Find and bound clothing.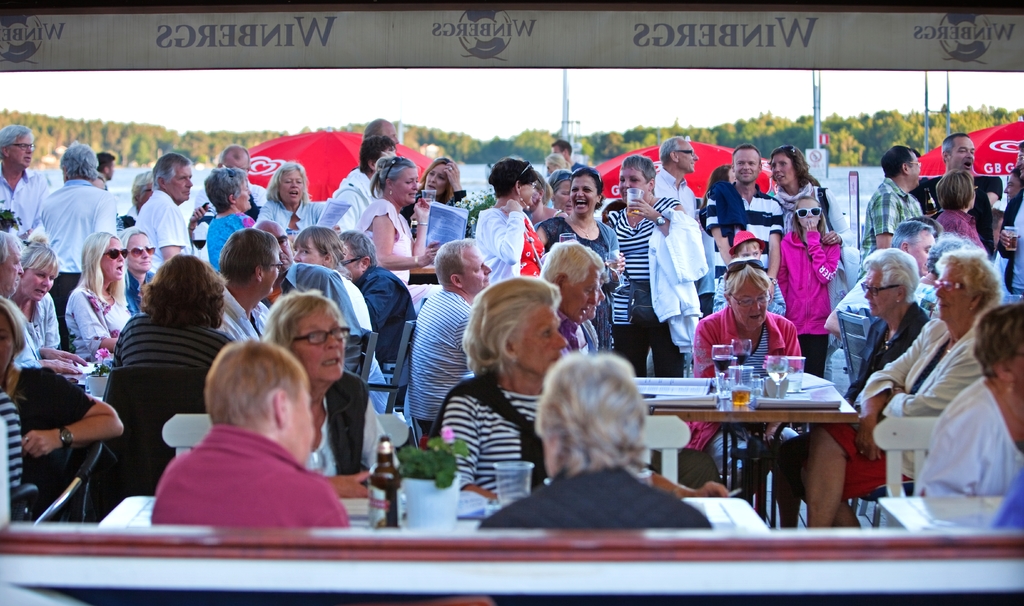
Bound: [71, 283, 124, 348].
